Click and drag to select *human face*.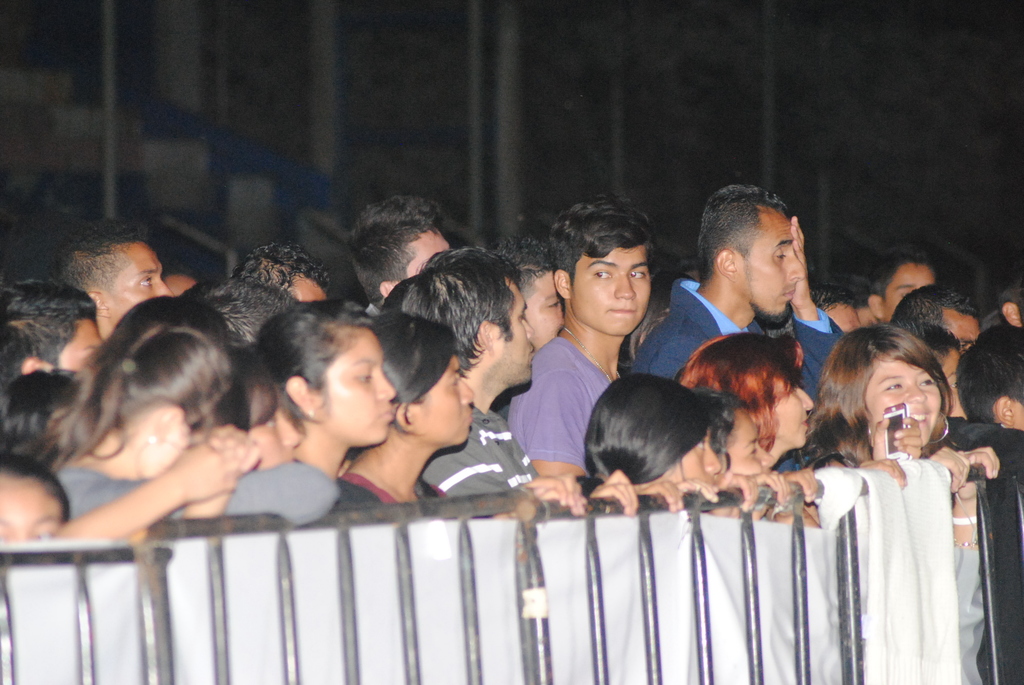
Selection: locate(248, 410, 300, 477).
